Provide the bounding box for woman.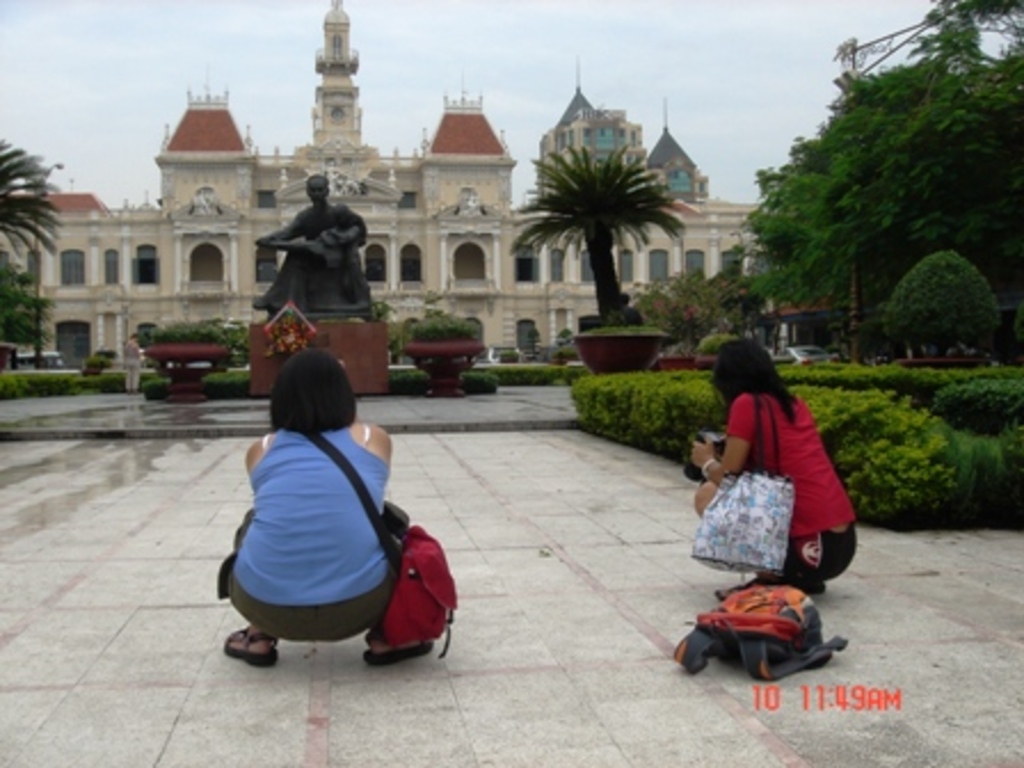
bbox=(686, 331, 859, 624).
